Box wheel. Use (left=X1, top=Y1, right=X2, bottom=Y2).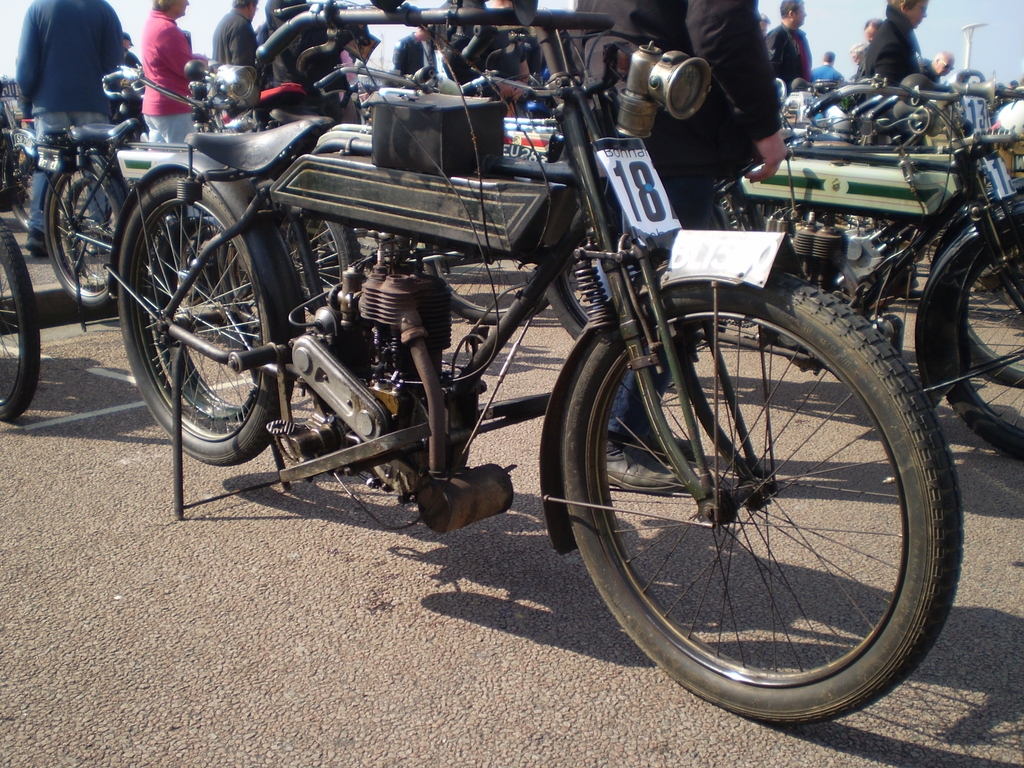
(left=118, top=175, right=291, bottom=452).
